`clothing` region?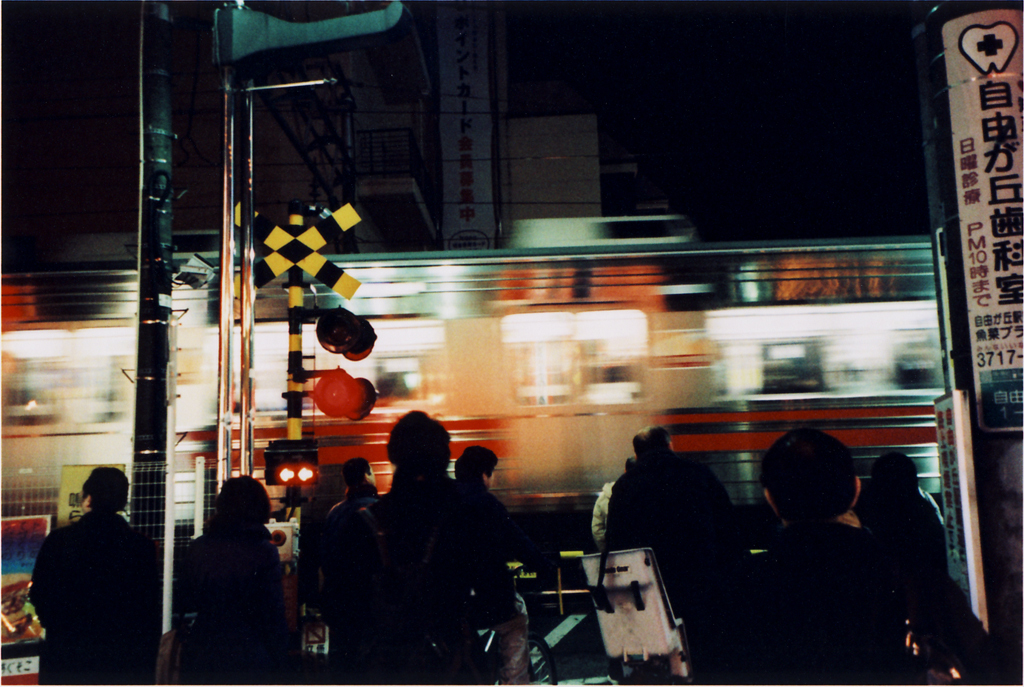
171 515 288 686
